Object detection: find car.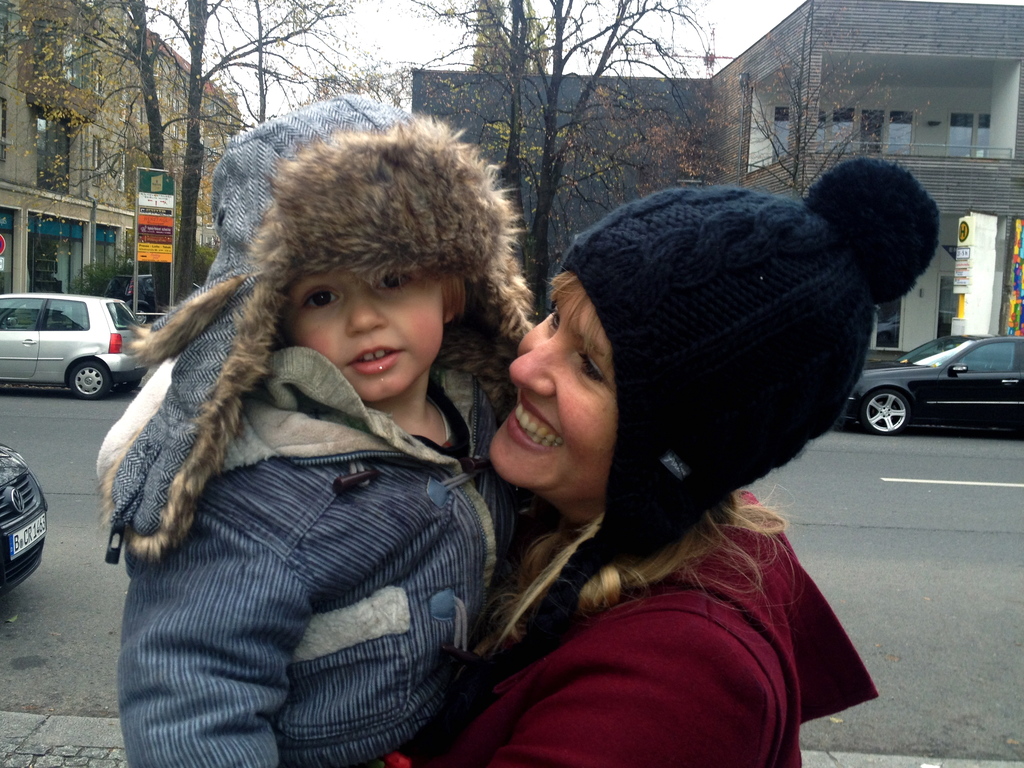
<region>1, 290, 138, 399</region>.
